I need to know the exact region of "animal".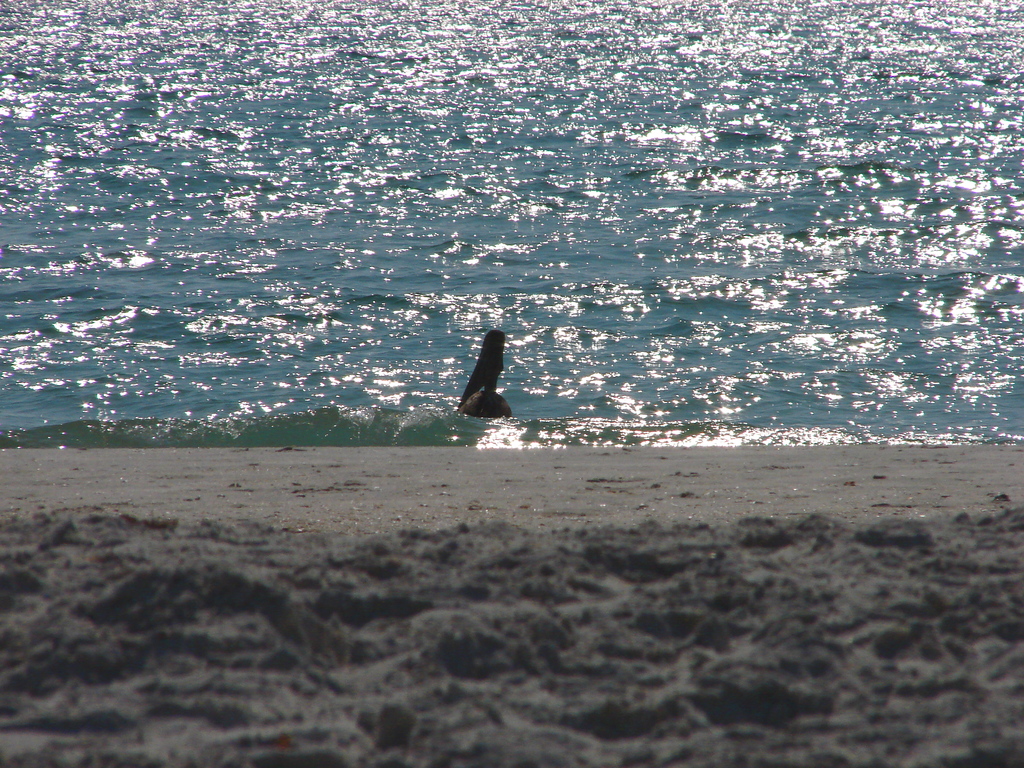
Region: [458, 332, 515, 416].
